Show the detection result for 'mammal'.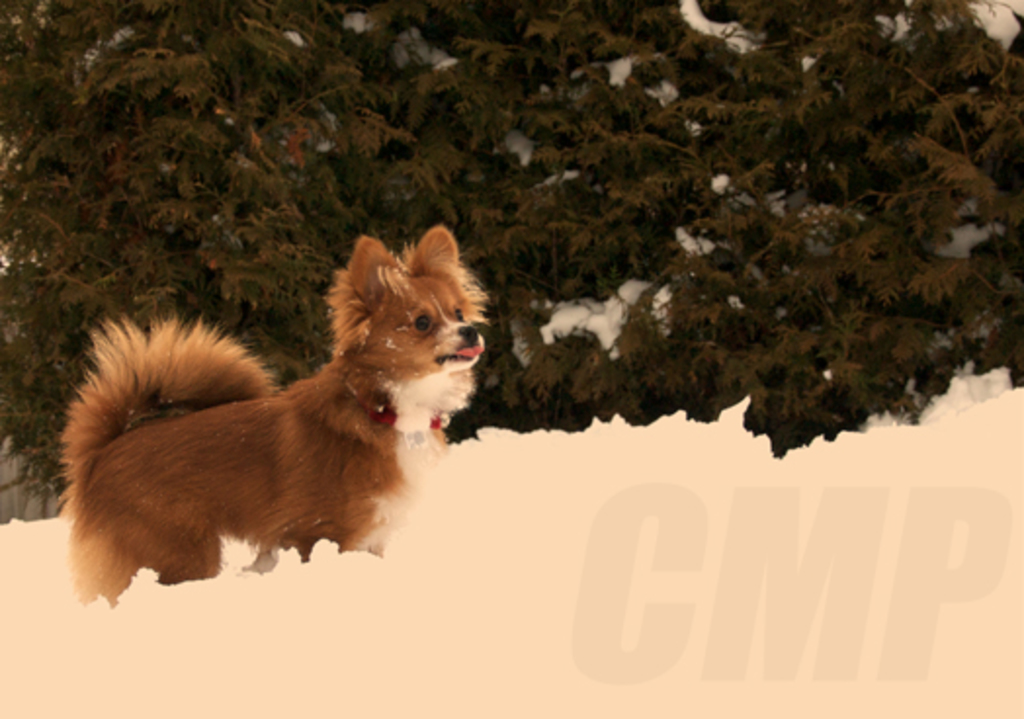
[21,242,491,584].
